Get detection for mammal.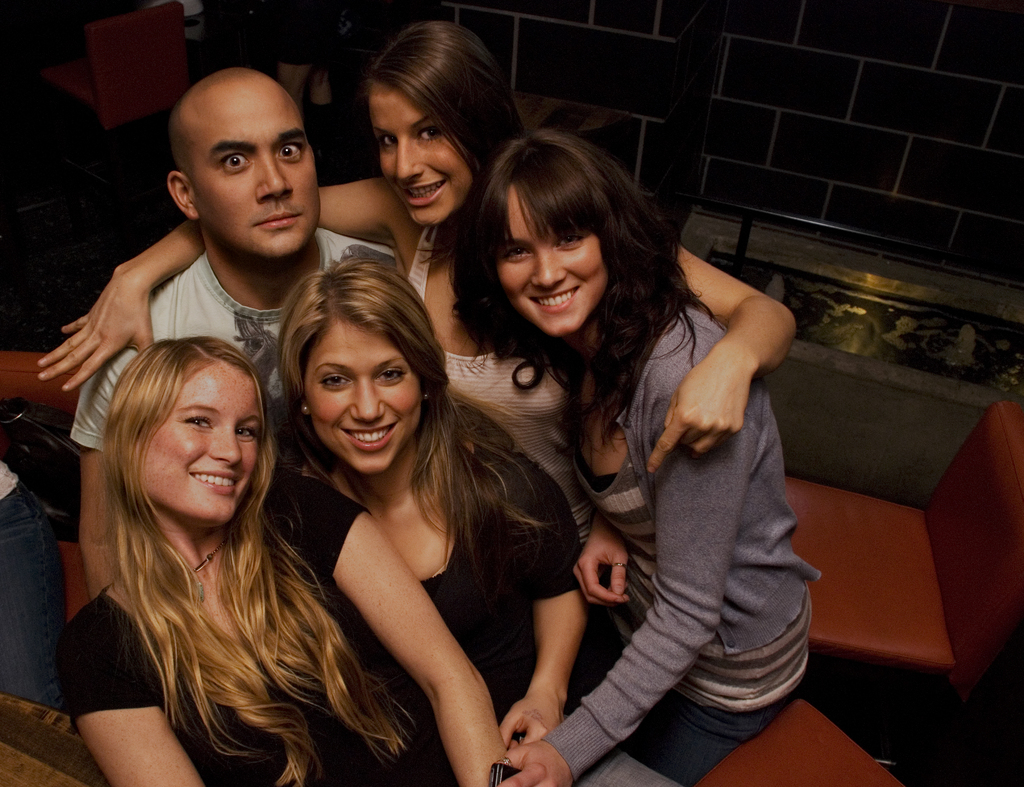
Detection: <bbox>84, 54, 398, 596</bbox>.
